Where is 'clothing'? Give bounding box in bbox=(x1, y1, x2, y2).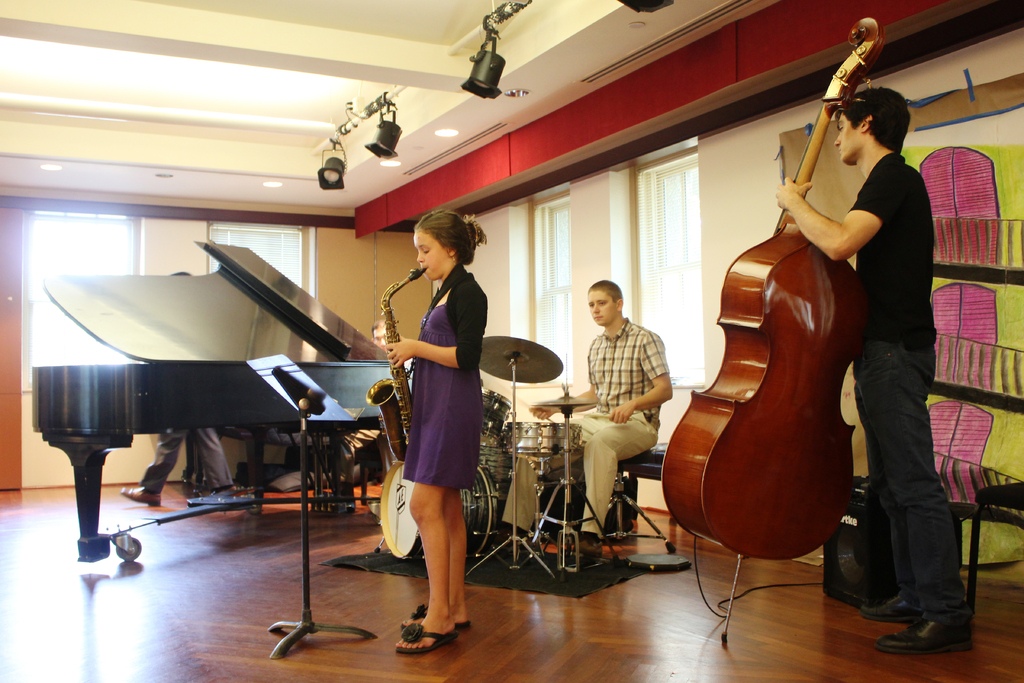
bbox=(385, 268, 496, 531).
